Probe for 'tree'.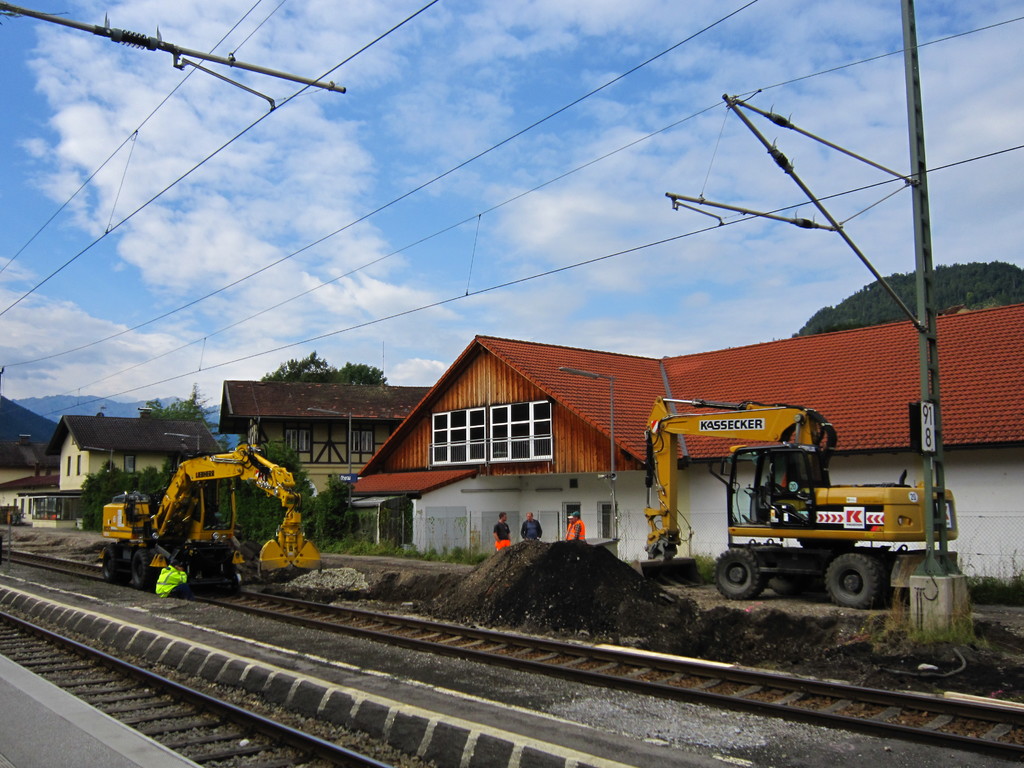
Probe result: left=242, top=434, right=313, bottom=546.
